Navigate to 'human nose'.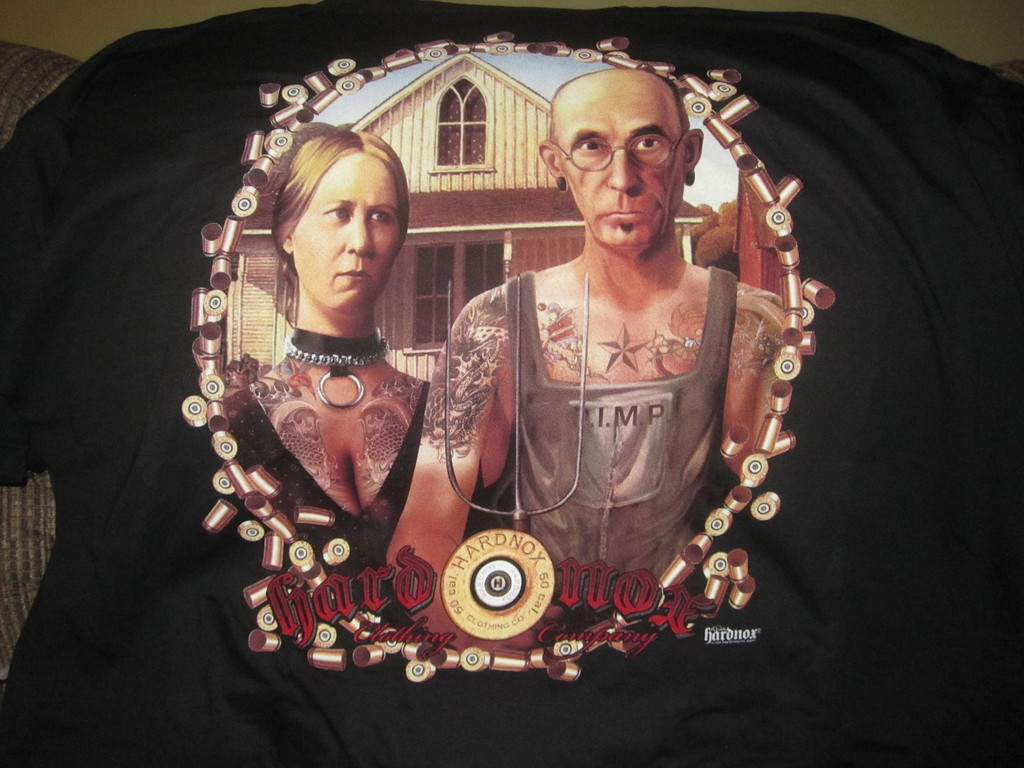
Navigation target: [607,155,638,195].
